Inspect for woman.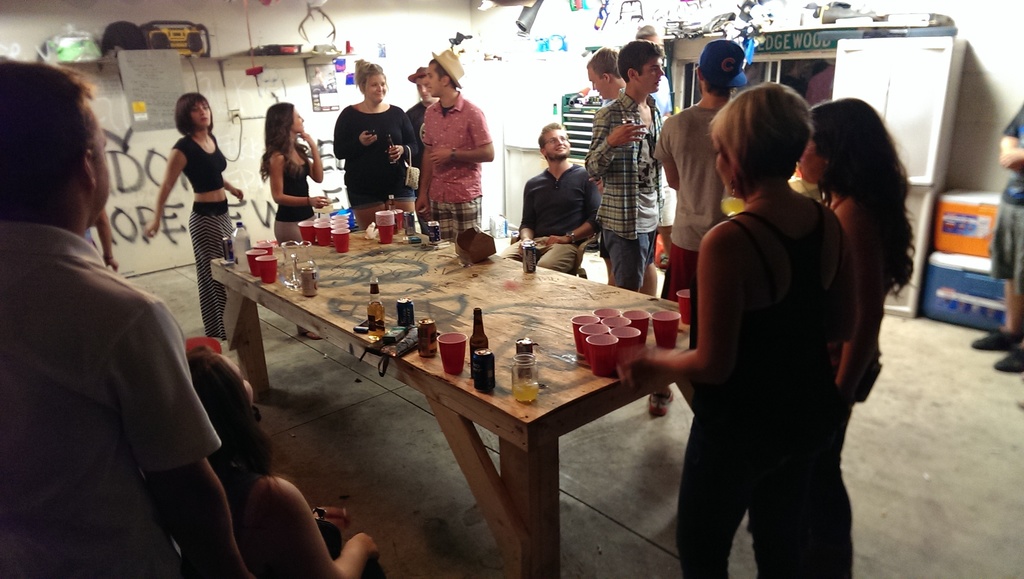
Inspection: bbox=(799, 97, 920, 526).
